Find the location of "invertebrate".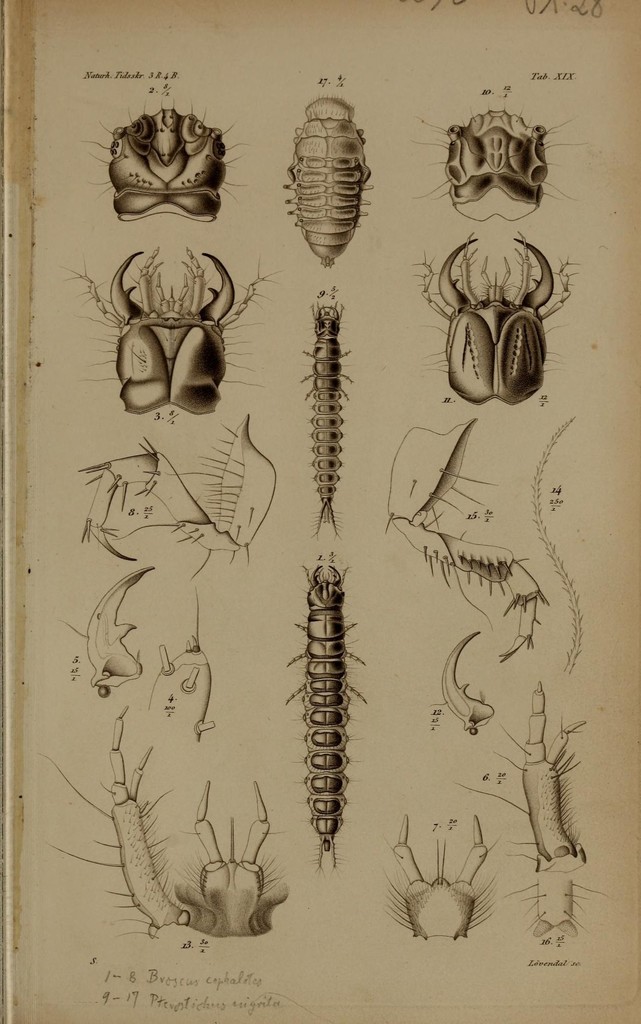
Location: left=376, top=811, right=507, bottom=939.
